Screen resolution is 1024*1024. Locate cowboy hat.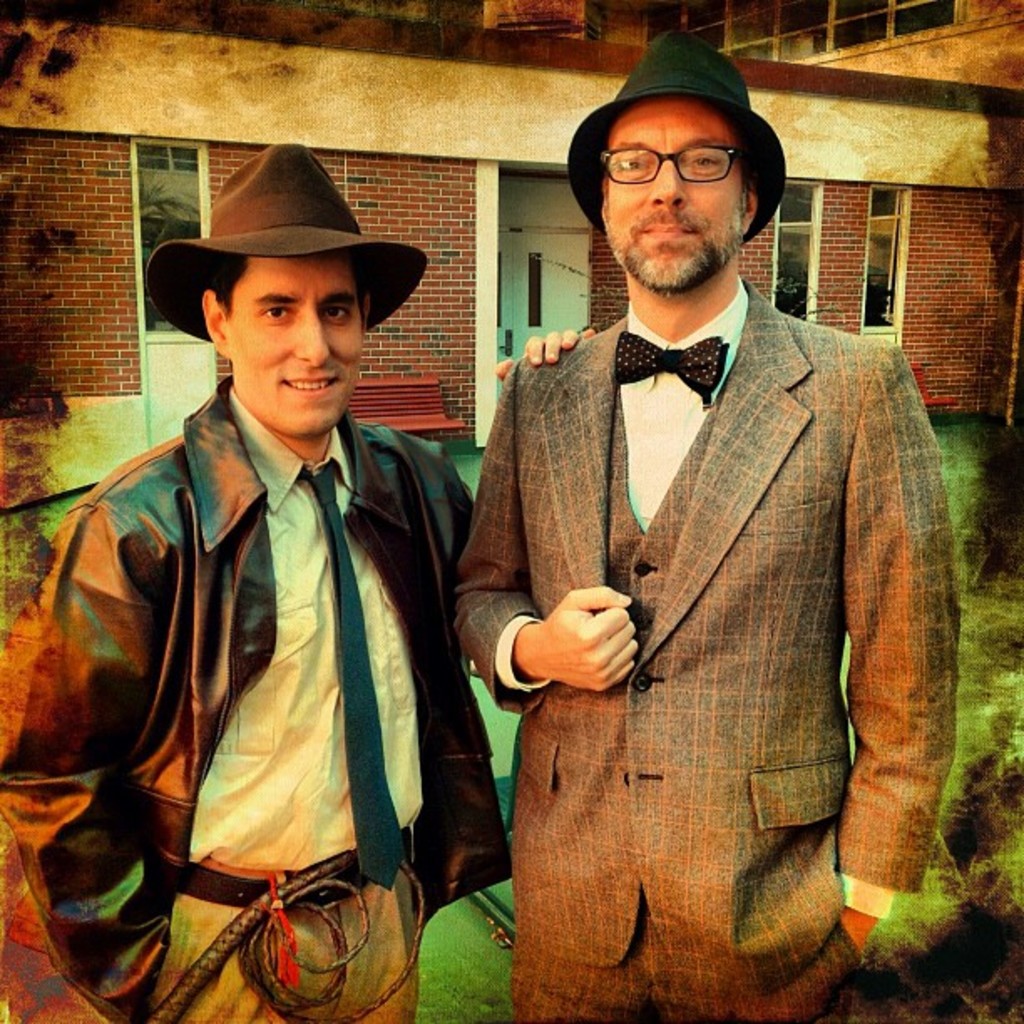
[144,134,433,353].
